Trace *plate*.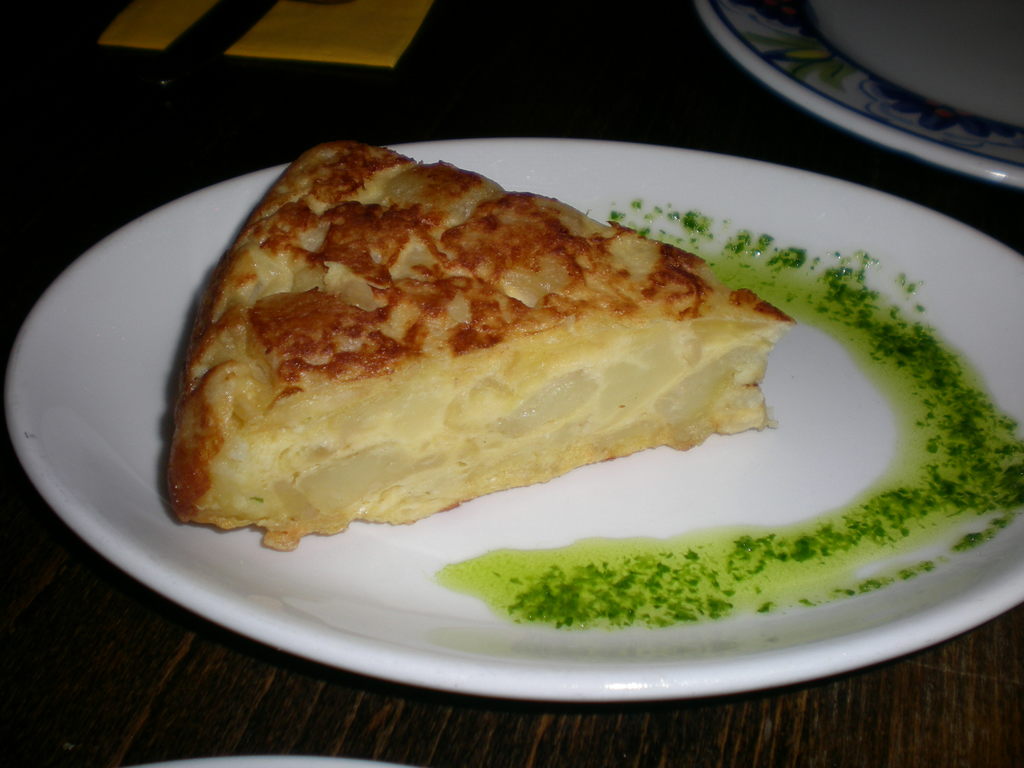
Traced to <box>0,75,1023,700</box>.
